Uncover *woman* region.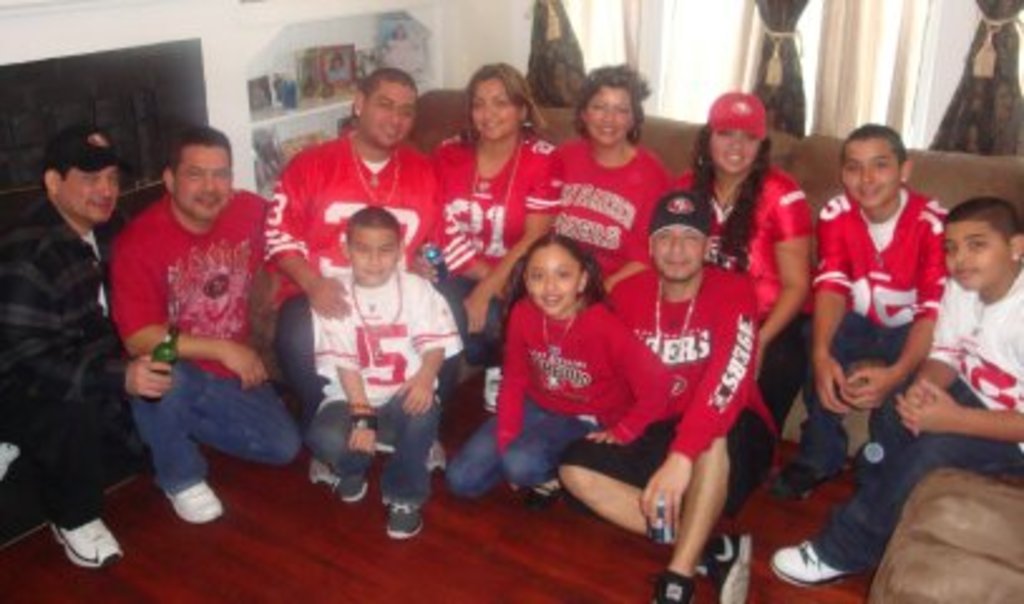
Uncovered: {"left": 418, "top": 58, "right": 556, "bottom": 471}.
